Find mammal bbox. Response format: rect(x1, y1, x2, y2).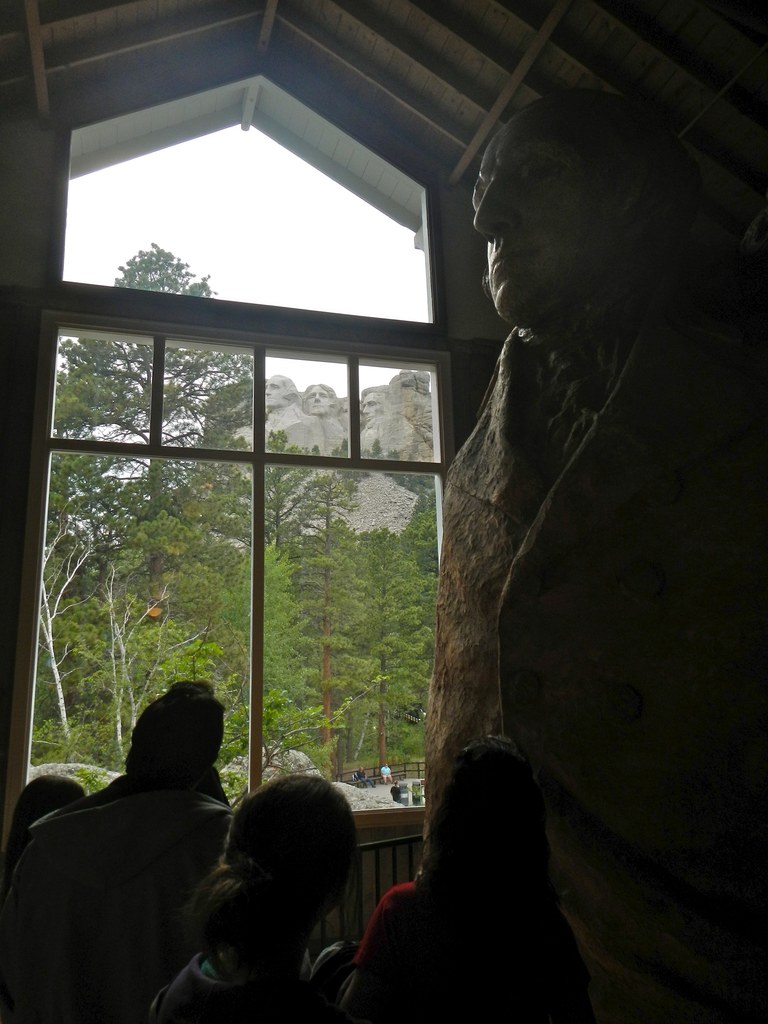
rect(296, 383, 334, 418).
